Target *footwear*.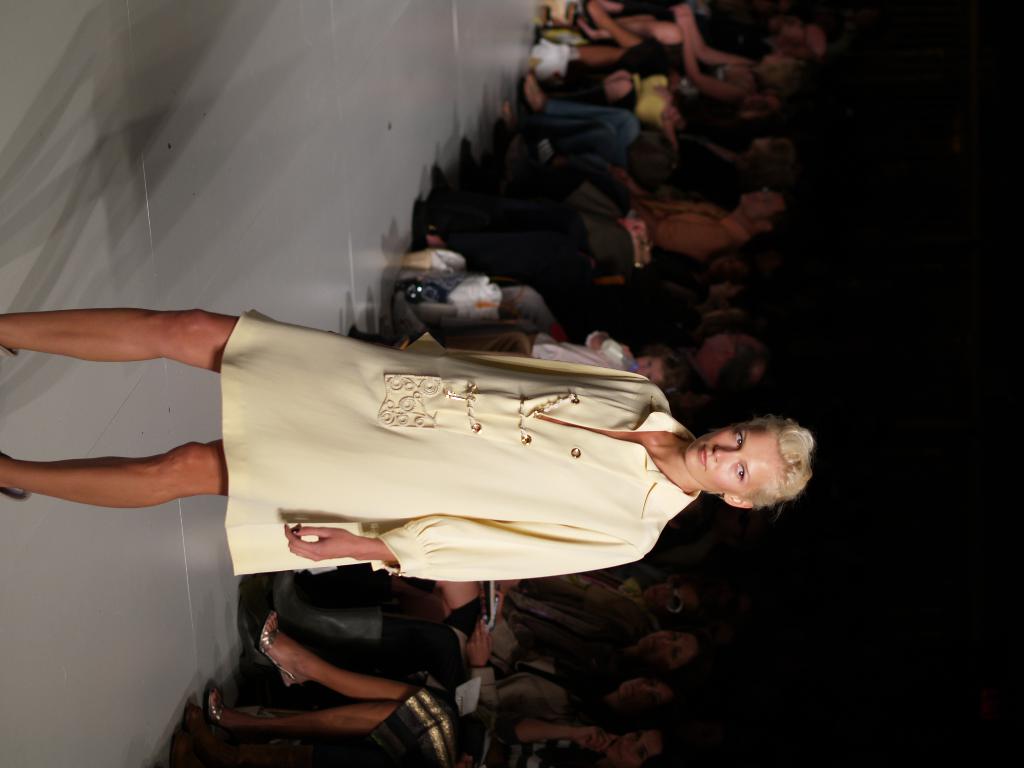
Target region: pyautogui.locateOnScreen(185, 700, 211, 739).
